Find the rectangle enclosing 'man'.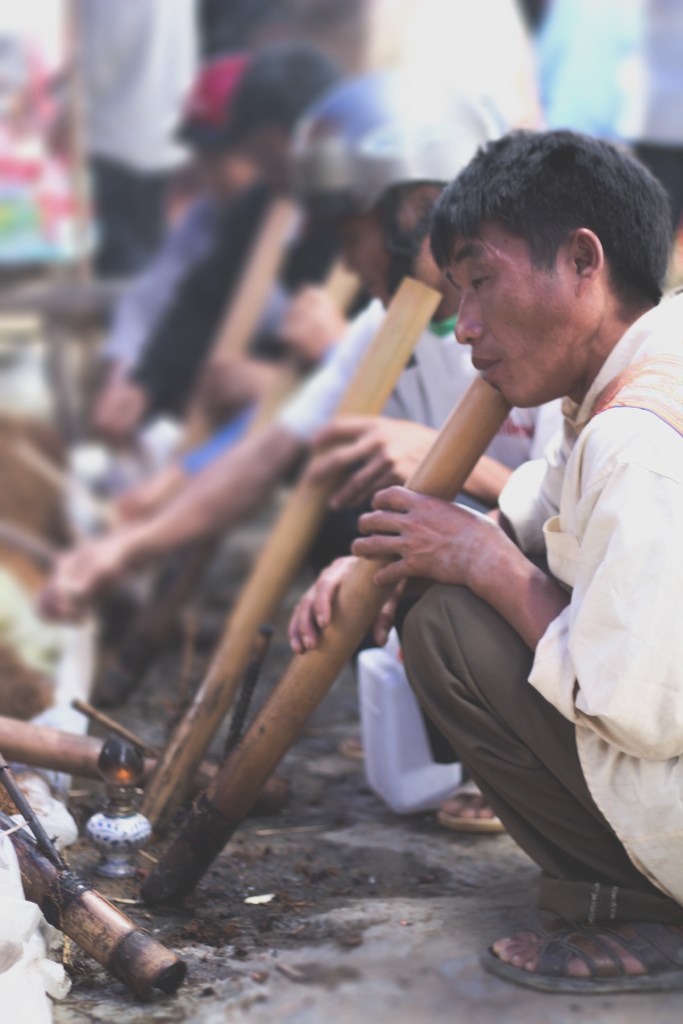
x1=37 y1=83 x2=669 y2=828.
